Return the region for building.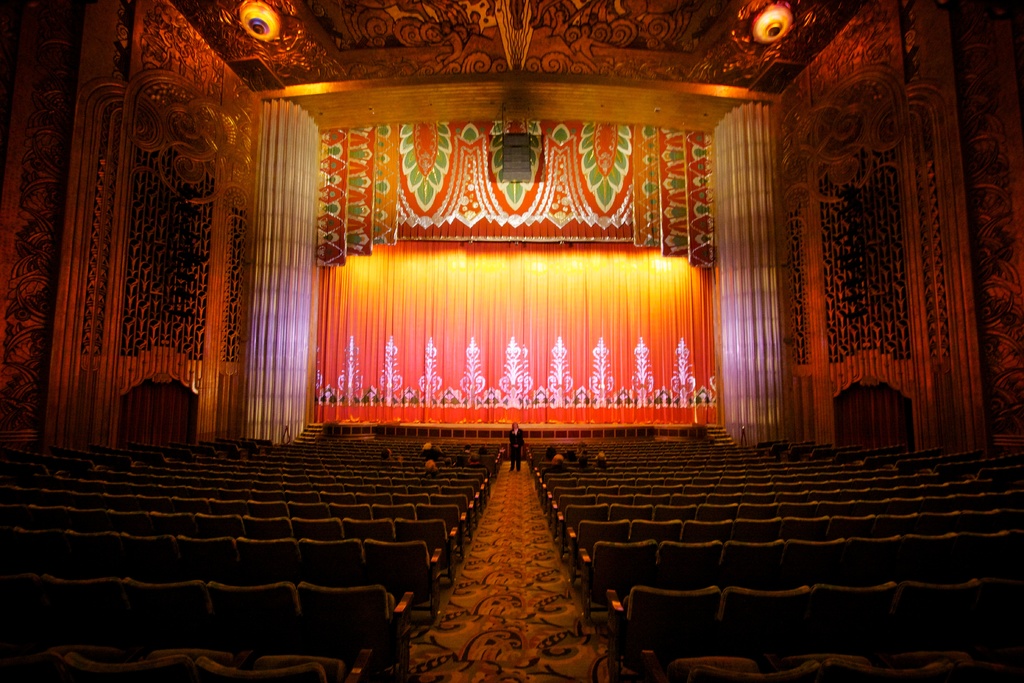
Rect(0, 0, 1023, 682).
